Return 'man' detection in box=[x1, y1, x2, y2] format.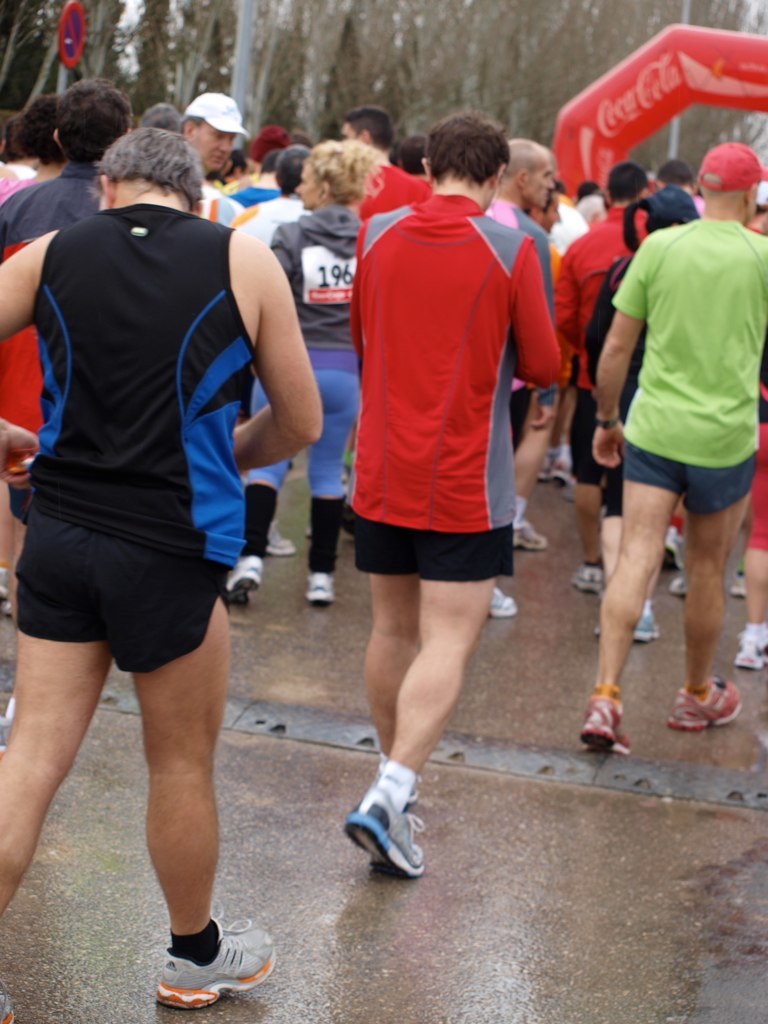
box=[490, 127, 566, 286].
